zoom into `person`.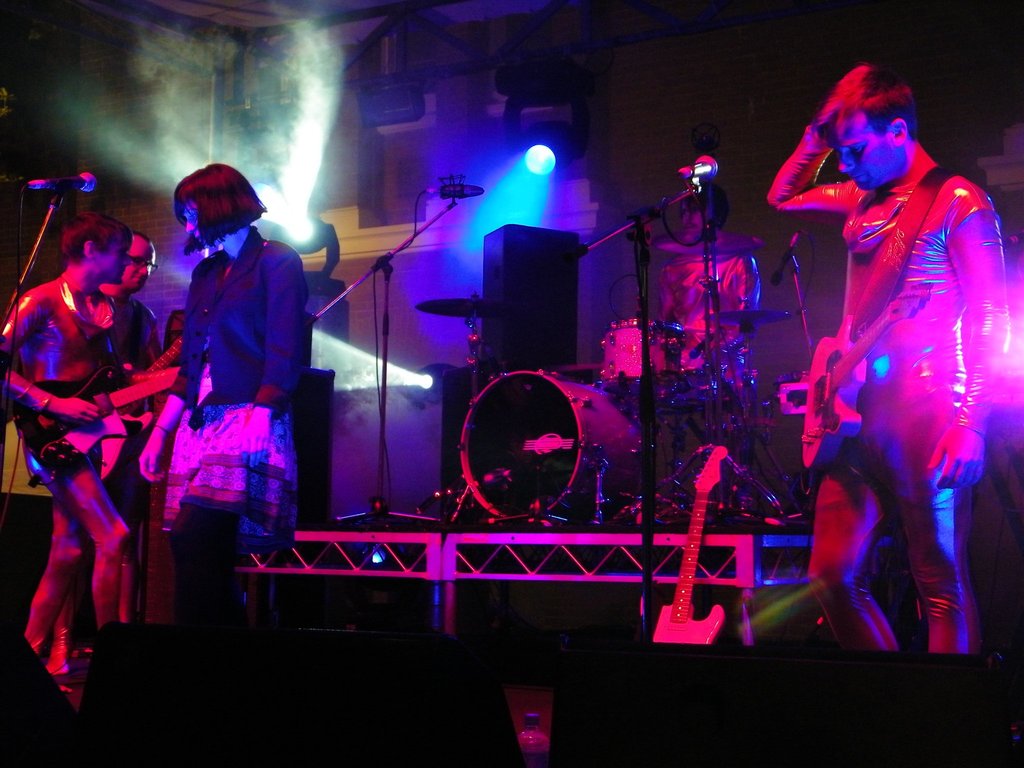
Zoom target: bbox(135, 150, 306, 657).
